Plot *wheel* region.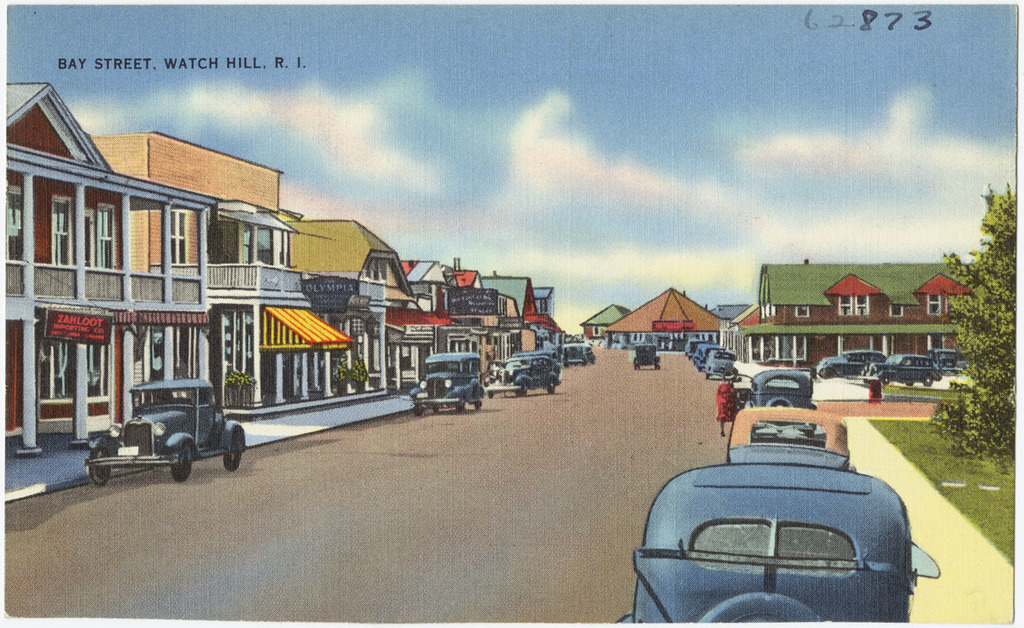
Plotted at 768, 397, 789, 407.
